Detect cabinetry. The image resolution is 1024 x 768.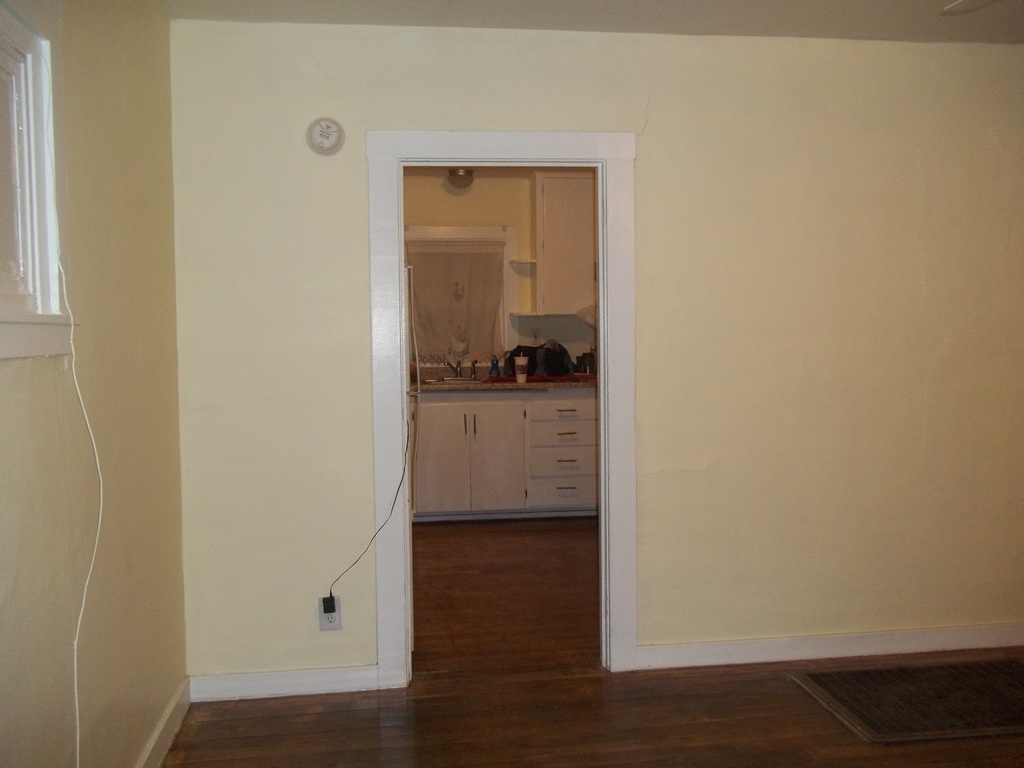
bbox=(532, 446, 596, 474).
